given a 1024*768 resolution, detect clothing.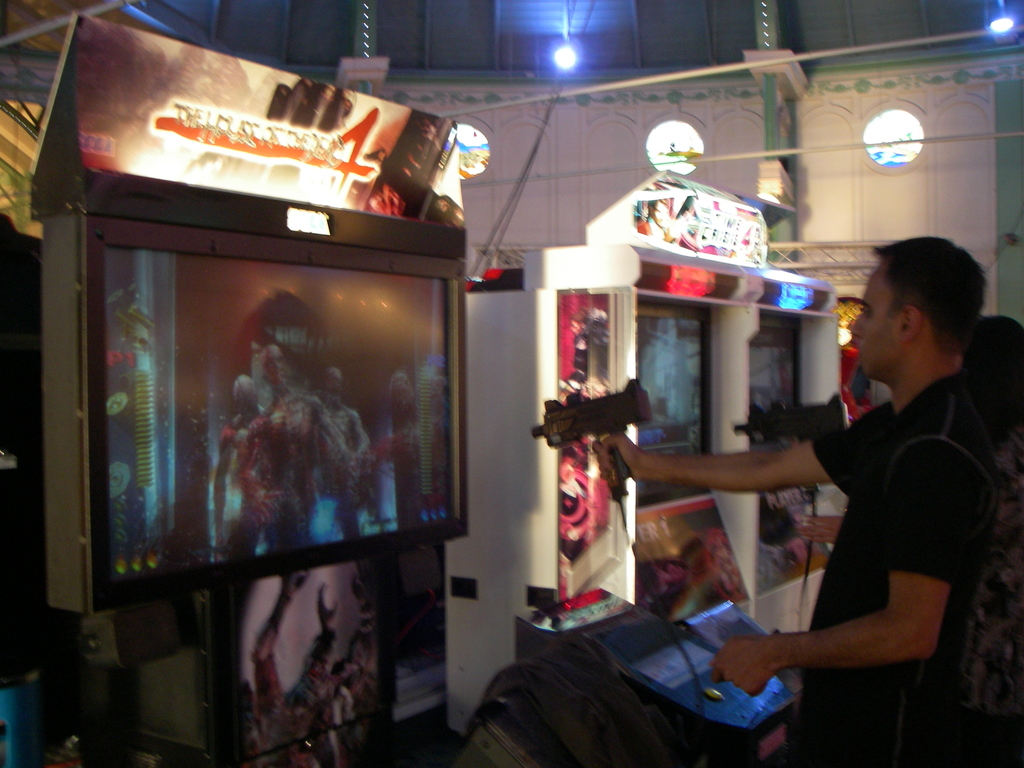
(left=959, top=421, right=1023, bottom=767).
